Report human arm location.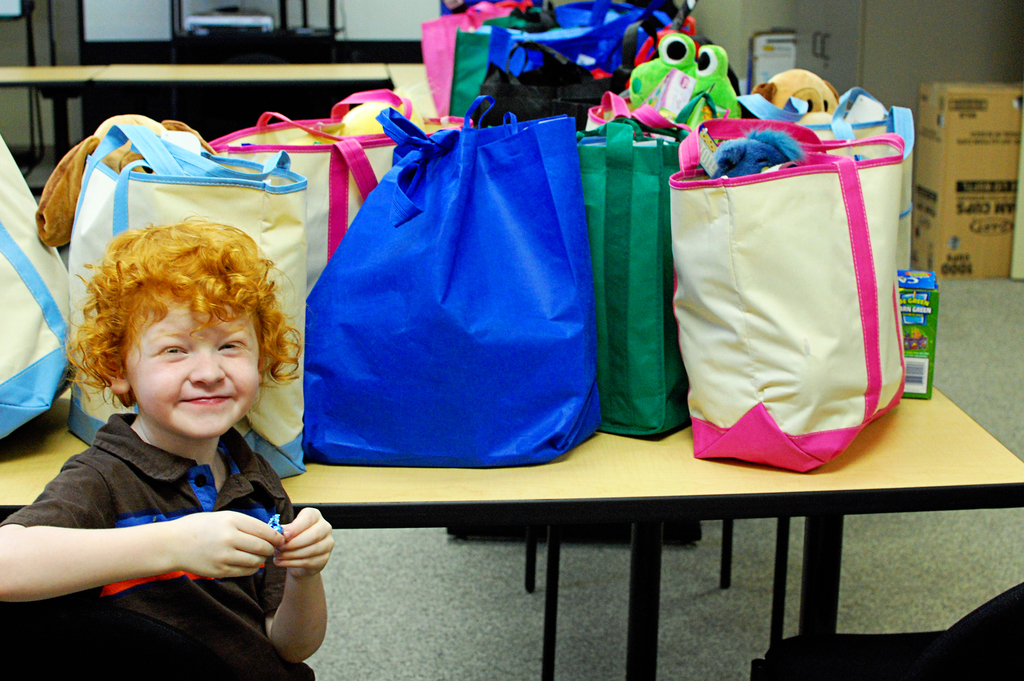
Report: box(260, 463, 341, 674).
